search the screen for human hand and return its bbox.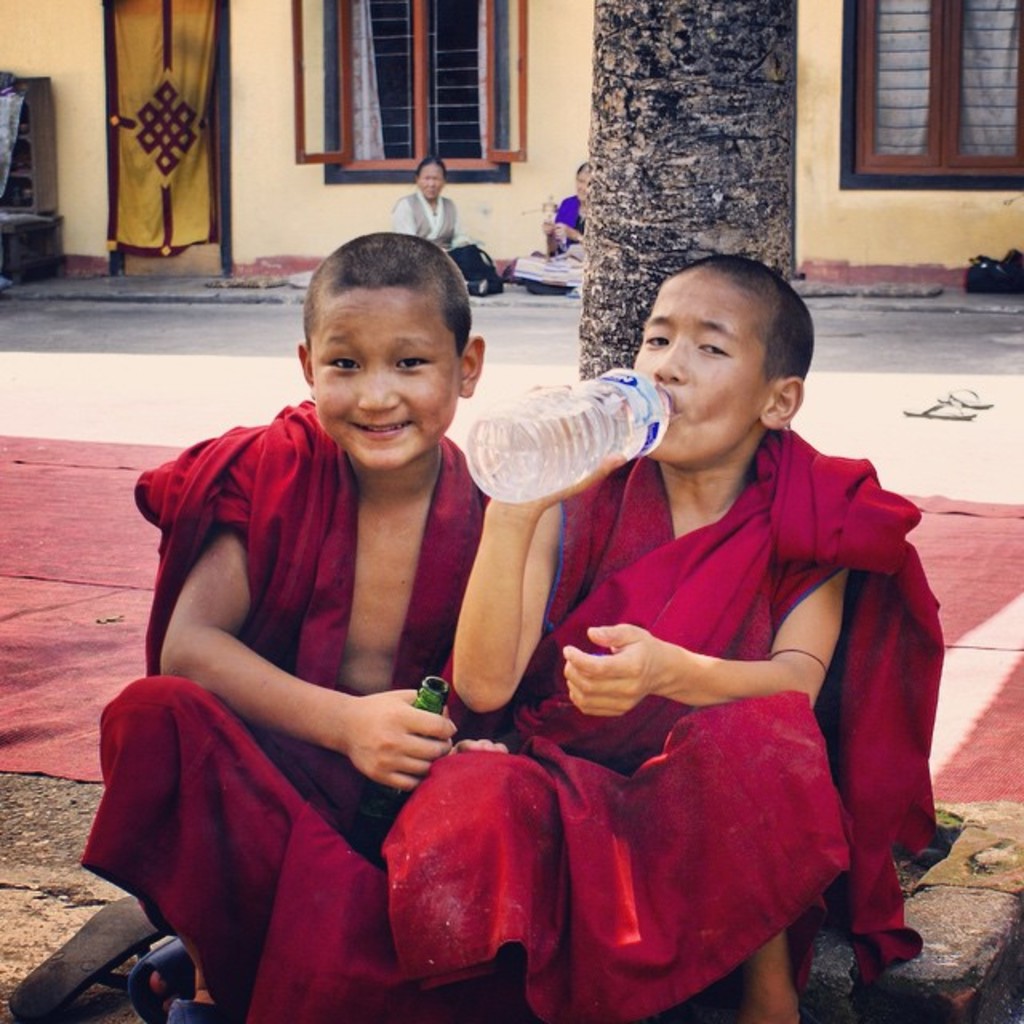
Found: (x1=542, y1=221, x2=554, y2=237).
